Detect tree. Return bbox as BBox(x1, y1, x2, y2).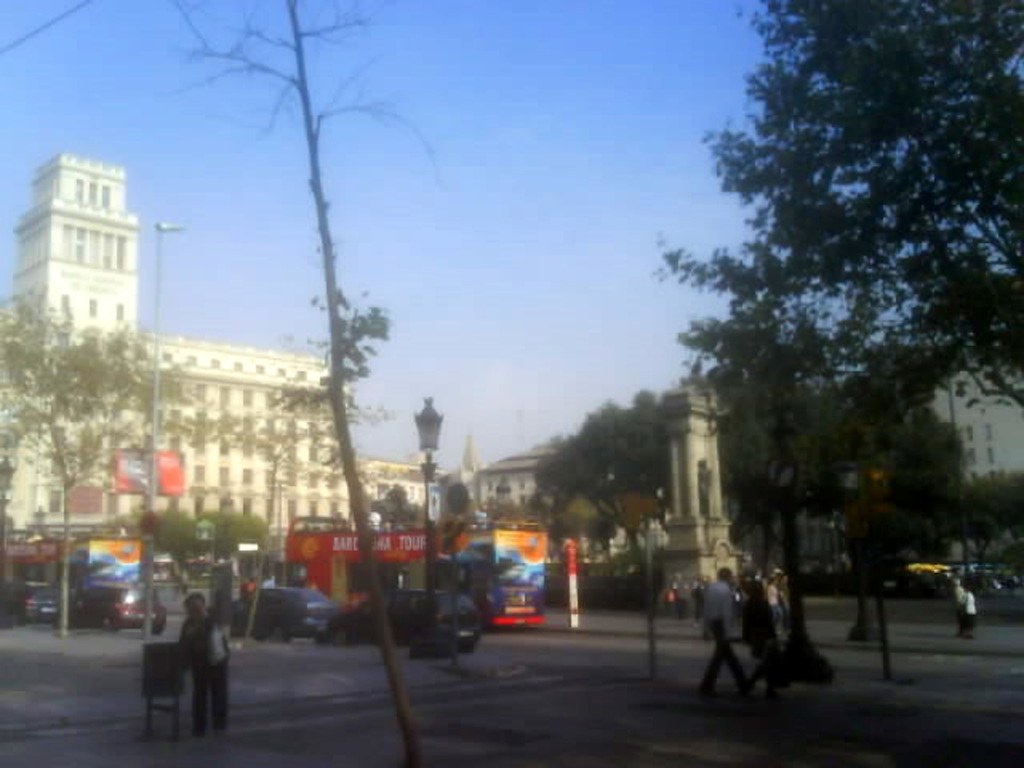
BBox(526, 387, 669, 578).
